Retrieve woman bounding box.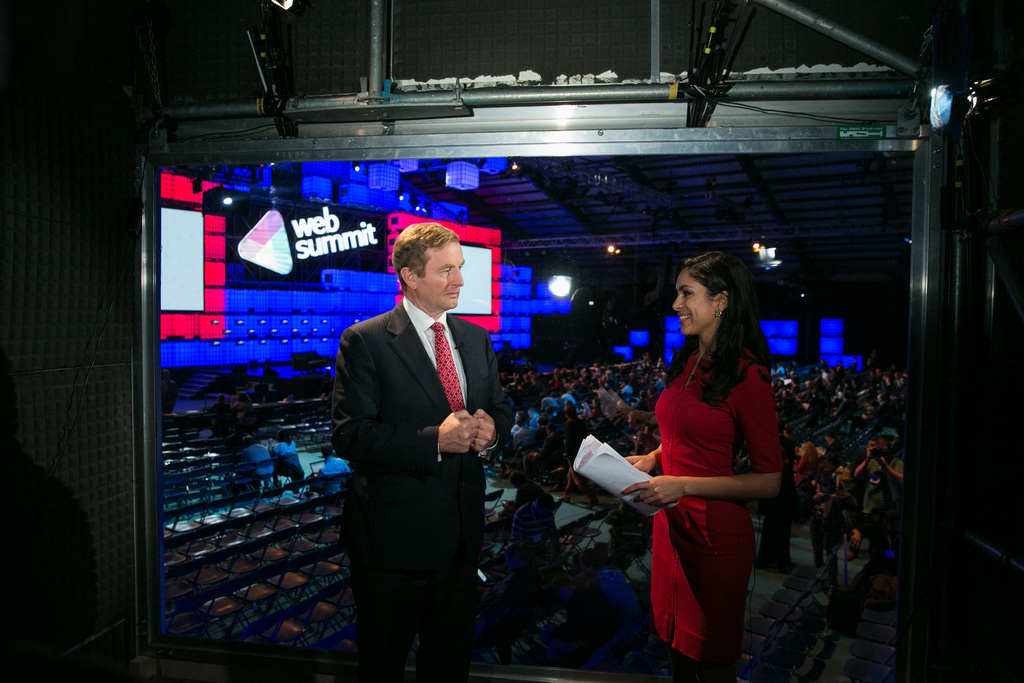
Bounding box: (625,249,794,682).
